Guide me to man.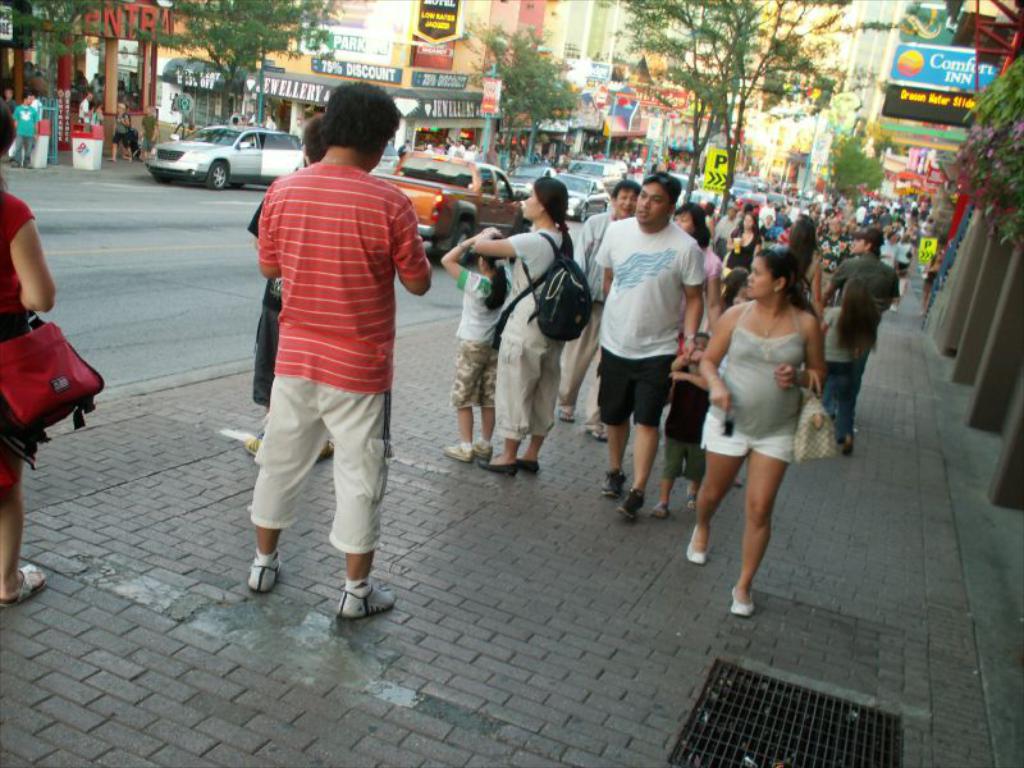
Guidance: bbox=(813, 219, 908, 444).
